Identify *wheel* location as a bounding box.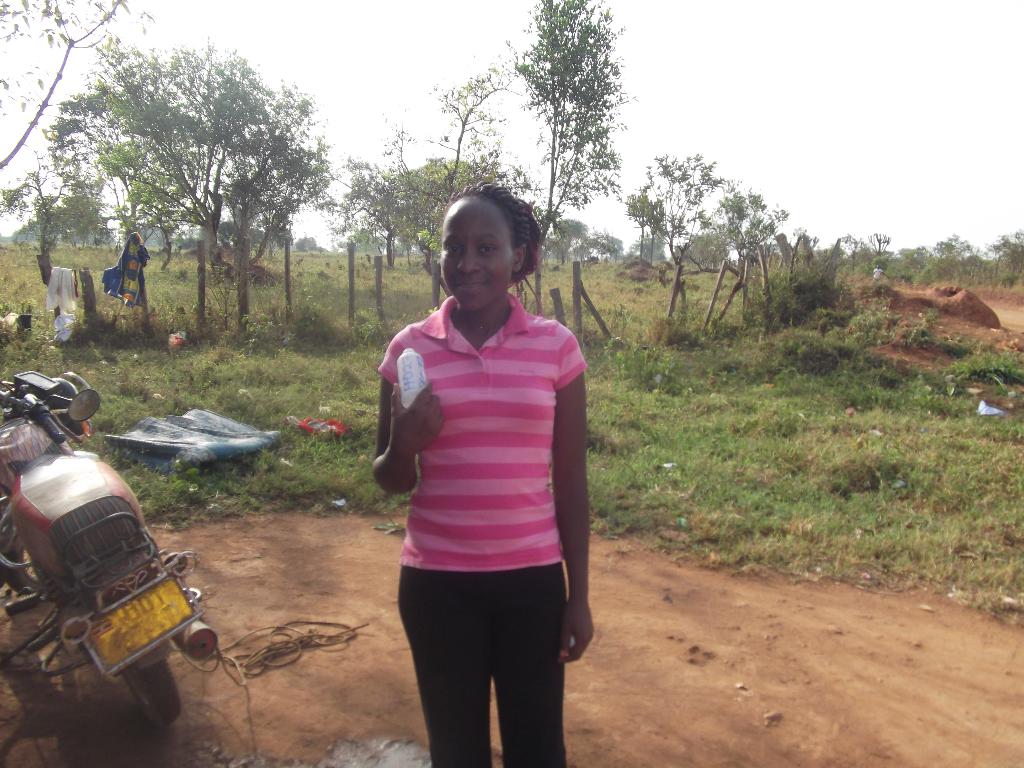
rect(0, 519, 47, 590).
